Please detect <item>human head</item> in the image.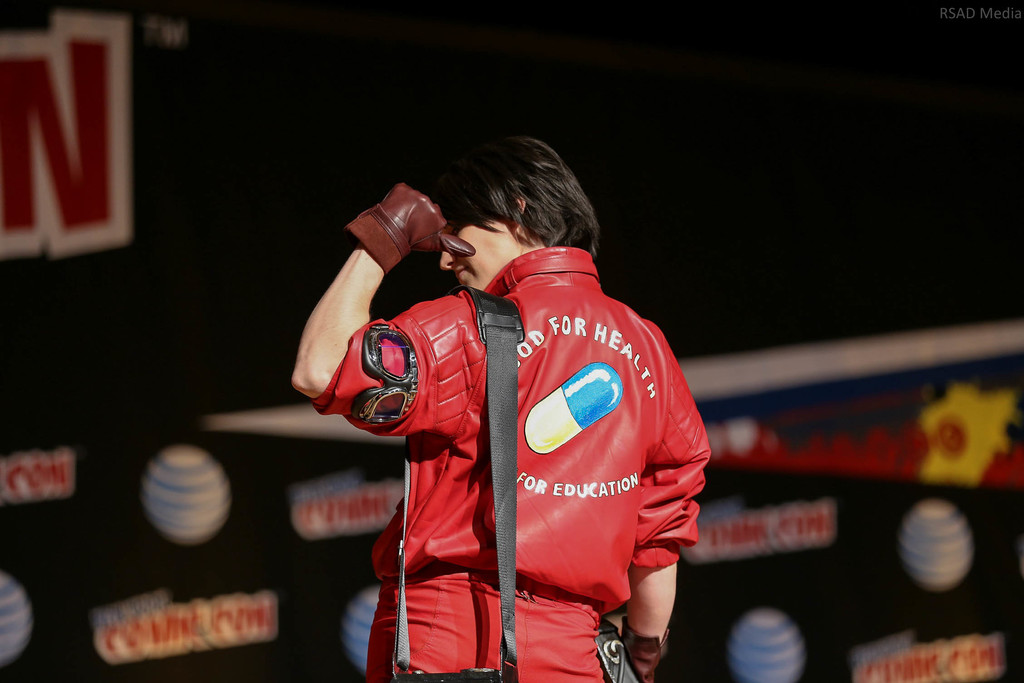
415,148,621,293.
